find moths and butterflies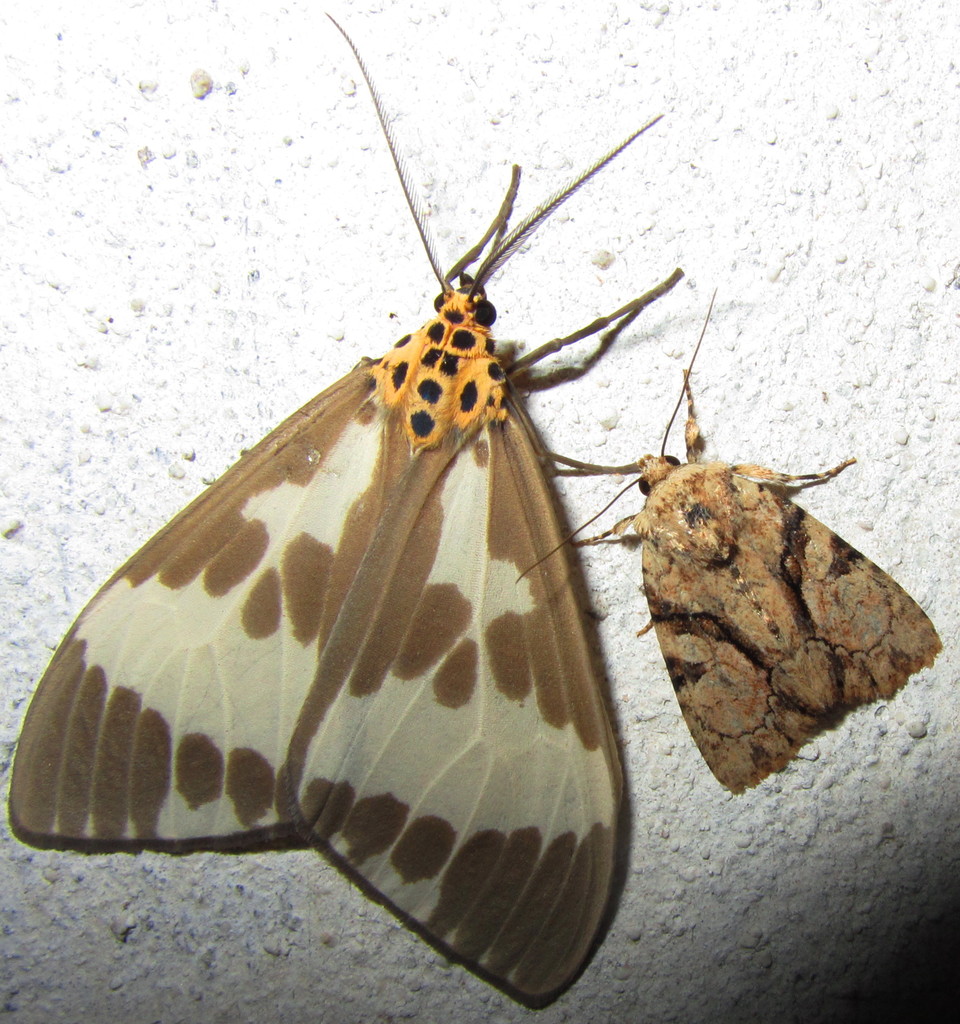
rect(515, 286, 940, 793)
